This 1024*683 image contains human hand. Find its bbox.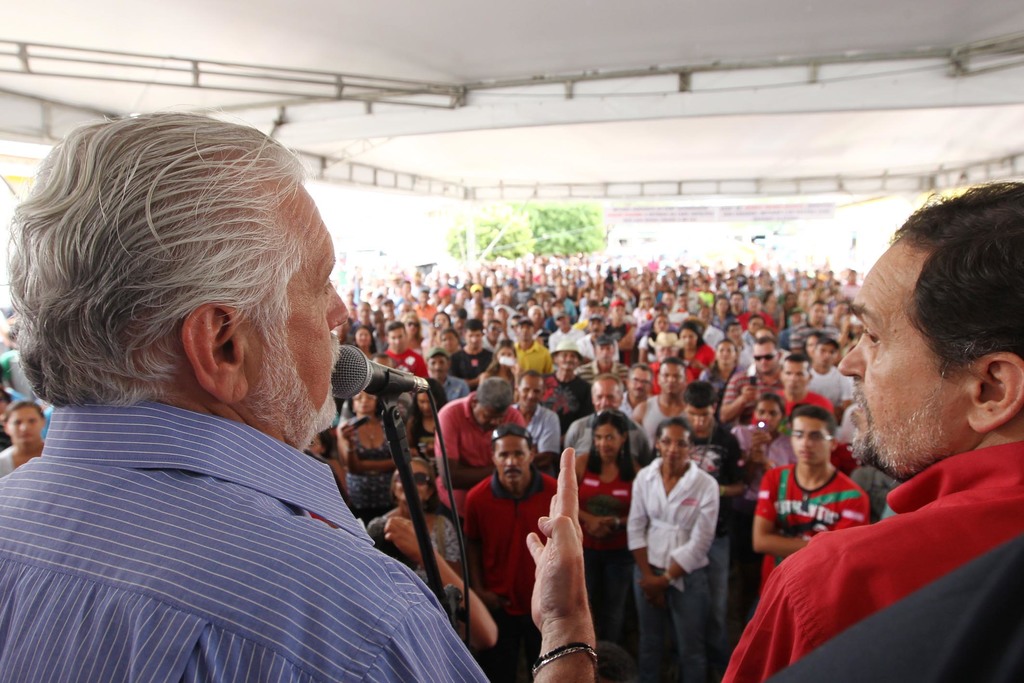
637,575,666,595.
